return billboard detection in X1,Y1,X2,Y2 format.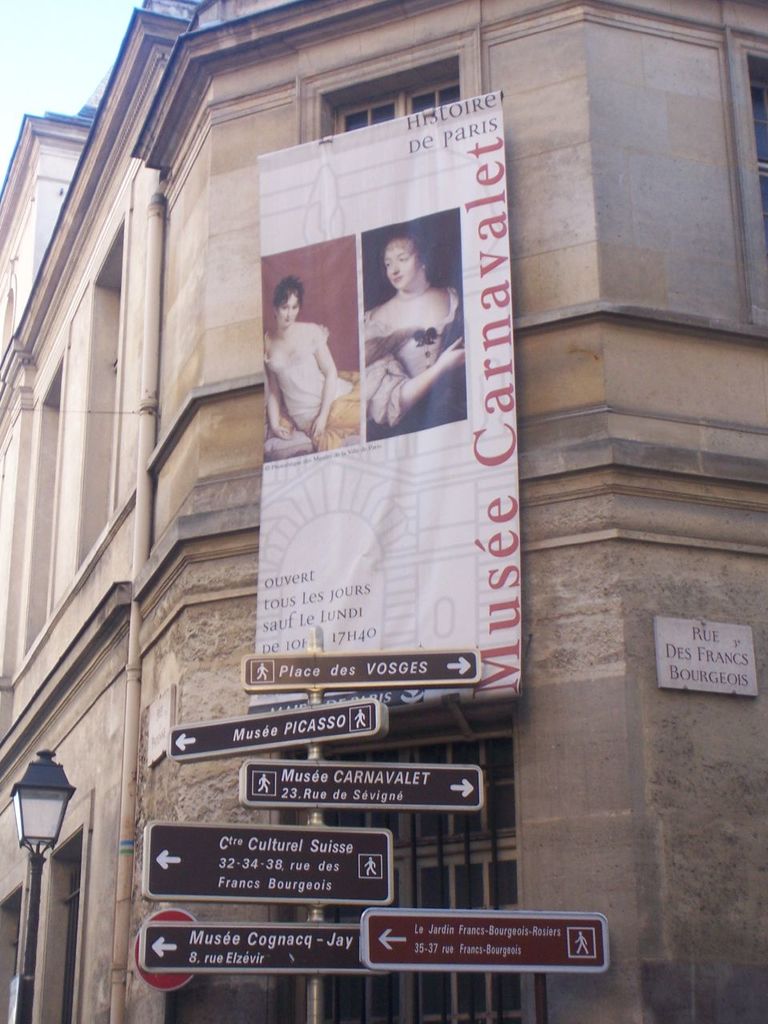
238,753,483,818.
